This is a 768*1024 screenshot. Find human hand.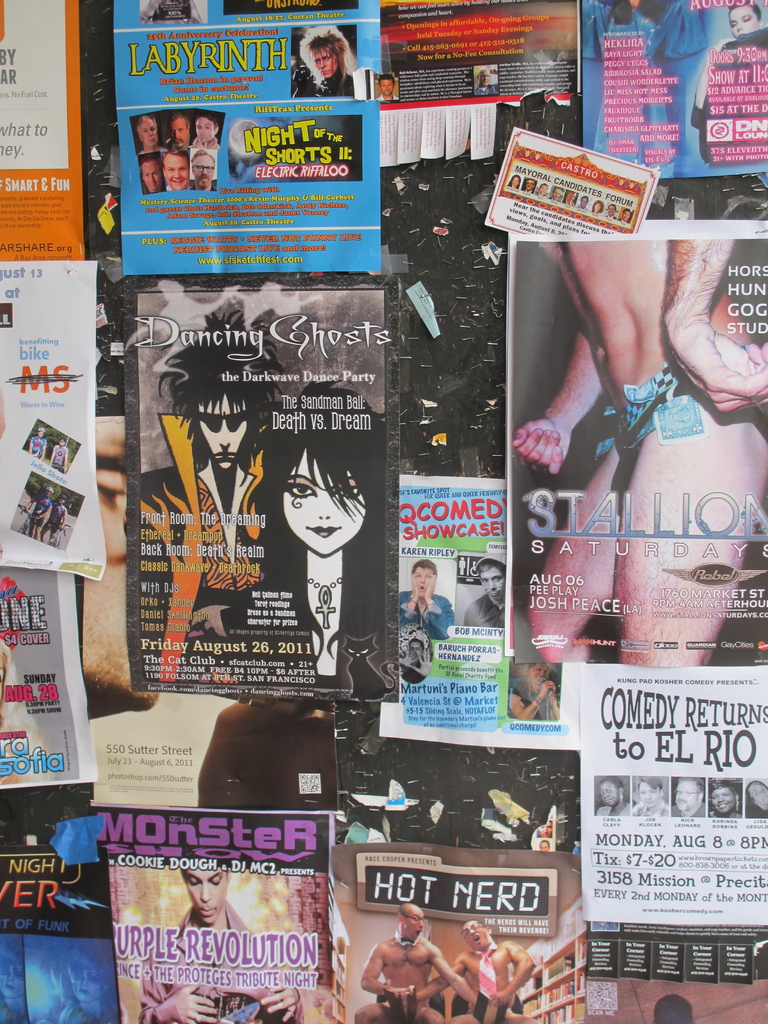
Bounding box: bbox=(408, 572, 420, 600).
